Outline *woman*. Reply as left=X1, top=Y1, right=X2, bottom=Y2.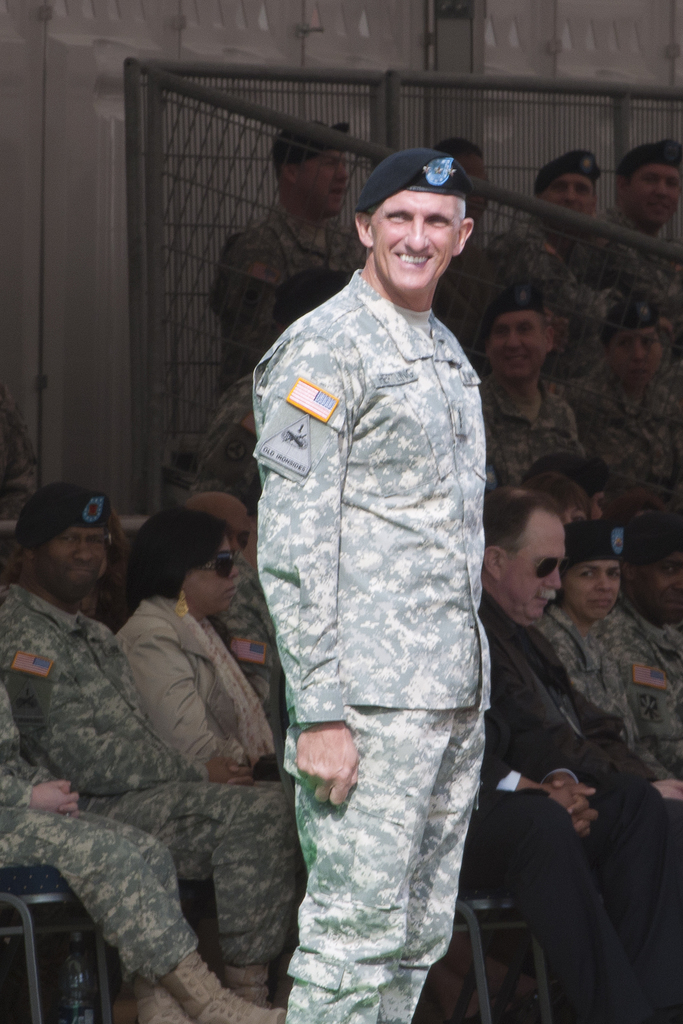
left=541, top=526, right=682, bottom=801.
